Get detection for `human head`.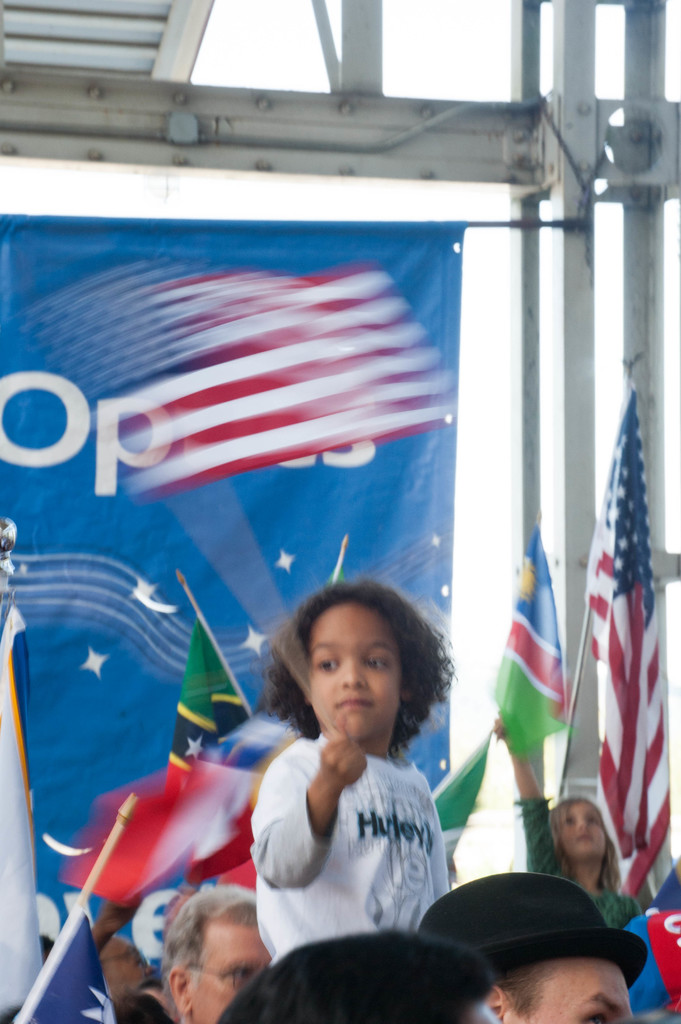
Detection: box=[545, 796, 620, 863].
